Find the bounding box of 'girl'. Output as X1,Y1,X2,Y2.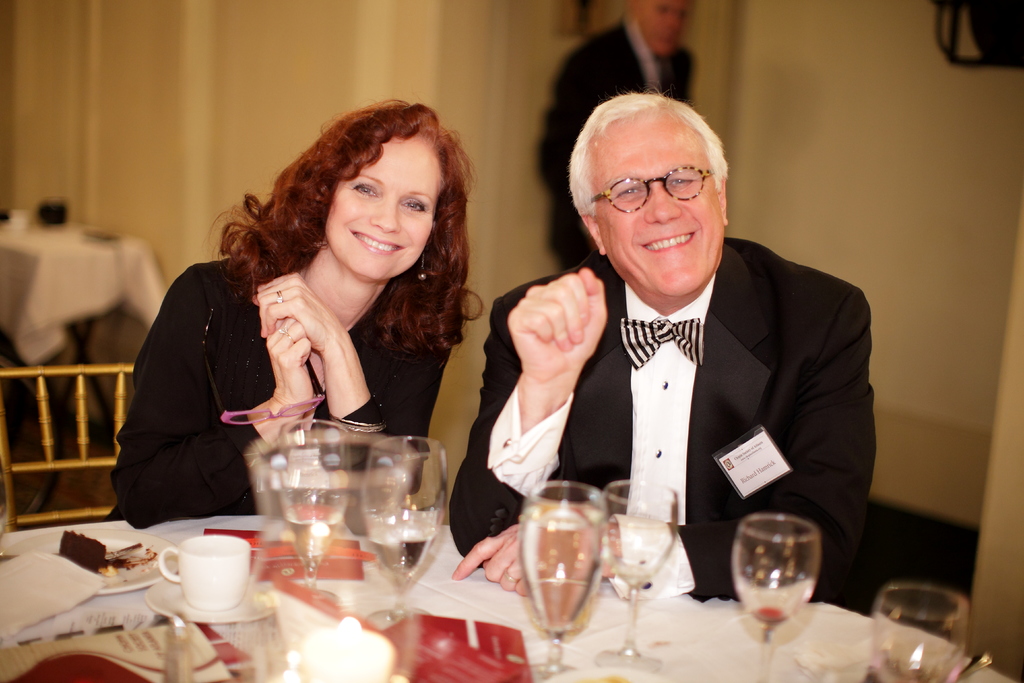
107,92,493,524.
